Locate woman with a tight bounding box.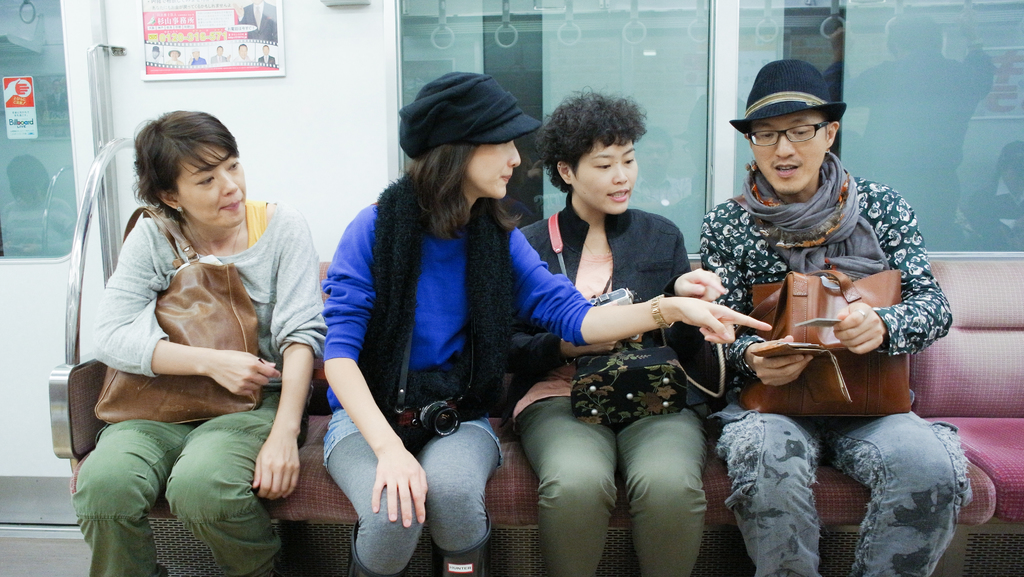
<bbox>76, 101, 309, 562</bbox>.
